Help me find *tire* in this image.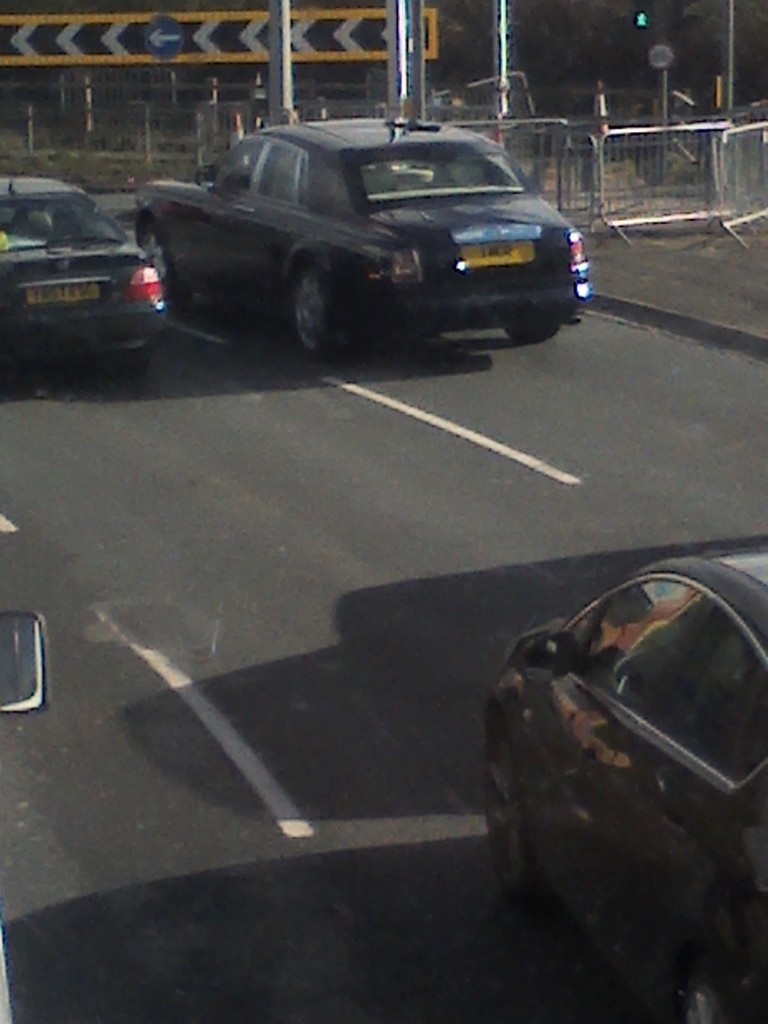
Found it: [115, 348, 151, 384].
